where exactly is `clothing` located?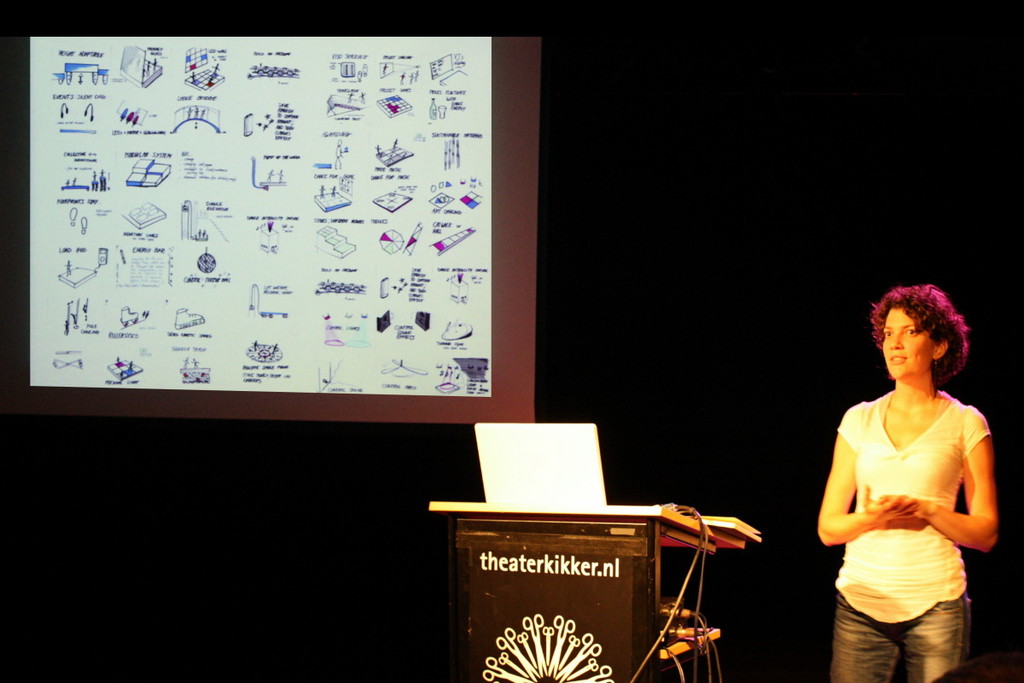
Its bounding box is bbox(829, 369, 992, 655).
